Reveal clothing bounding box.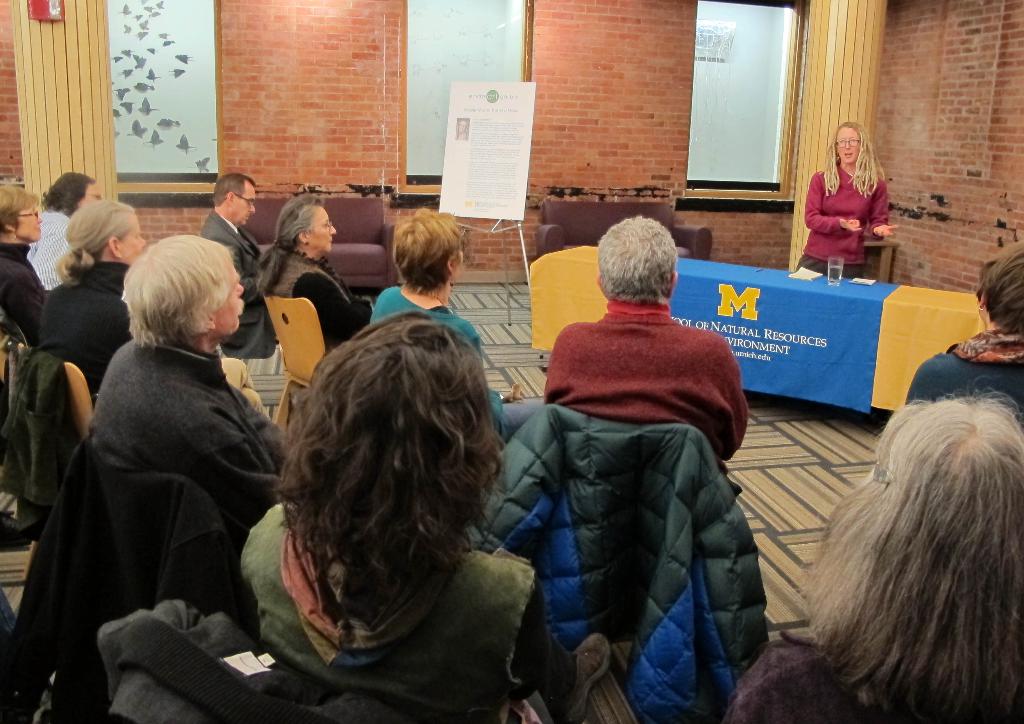
Revealed: pyautogui.locateOnScreen(235, 499, 578, 723).
